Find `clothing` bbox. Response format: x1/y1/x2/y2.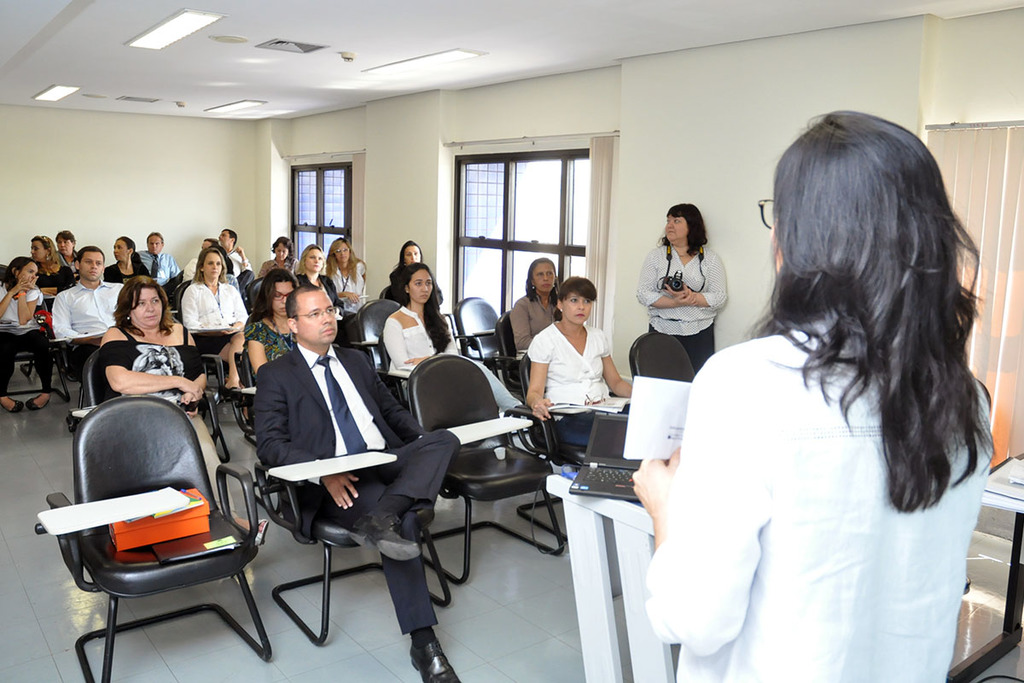
142/252/178/282.
